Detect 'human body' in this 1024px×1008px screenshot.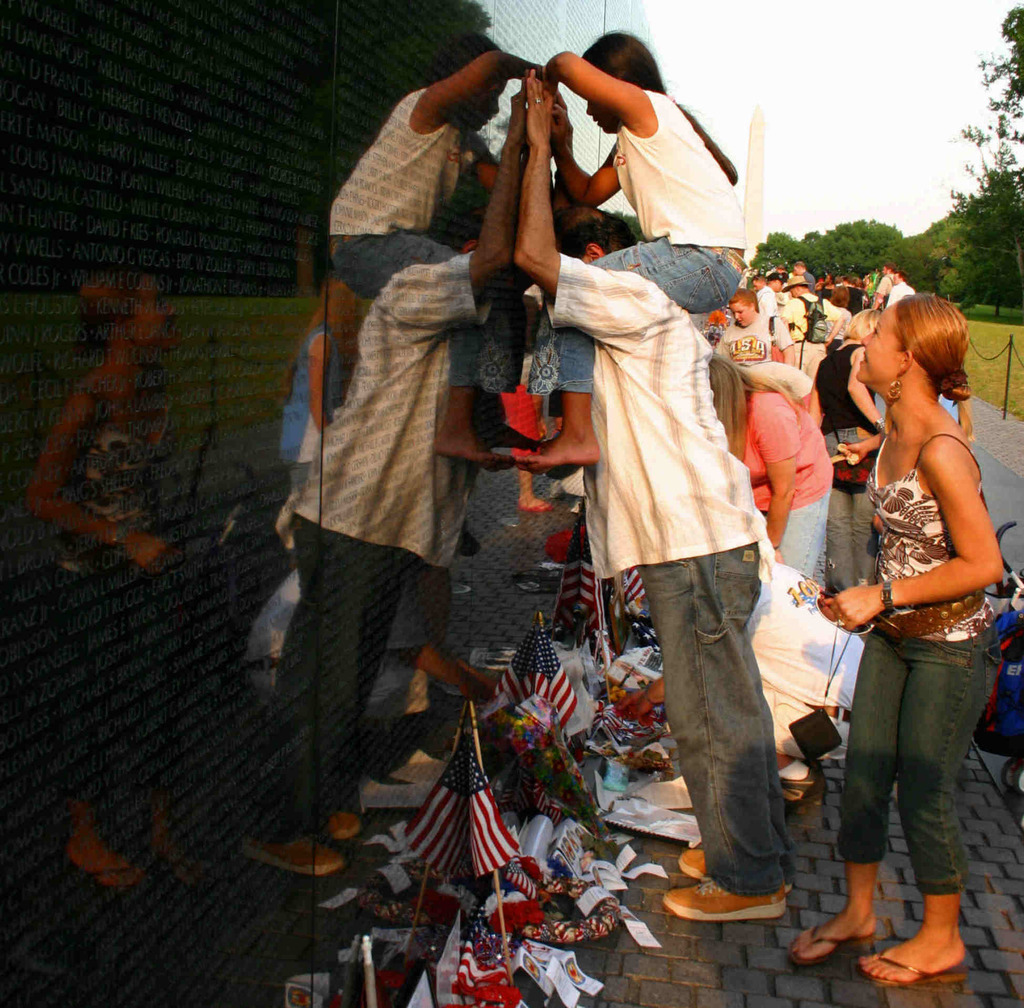
Detection: left=521, top=68, right=787, bottom=915.
